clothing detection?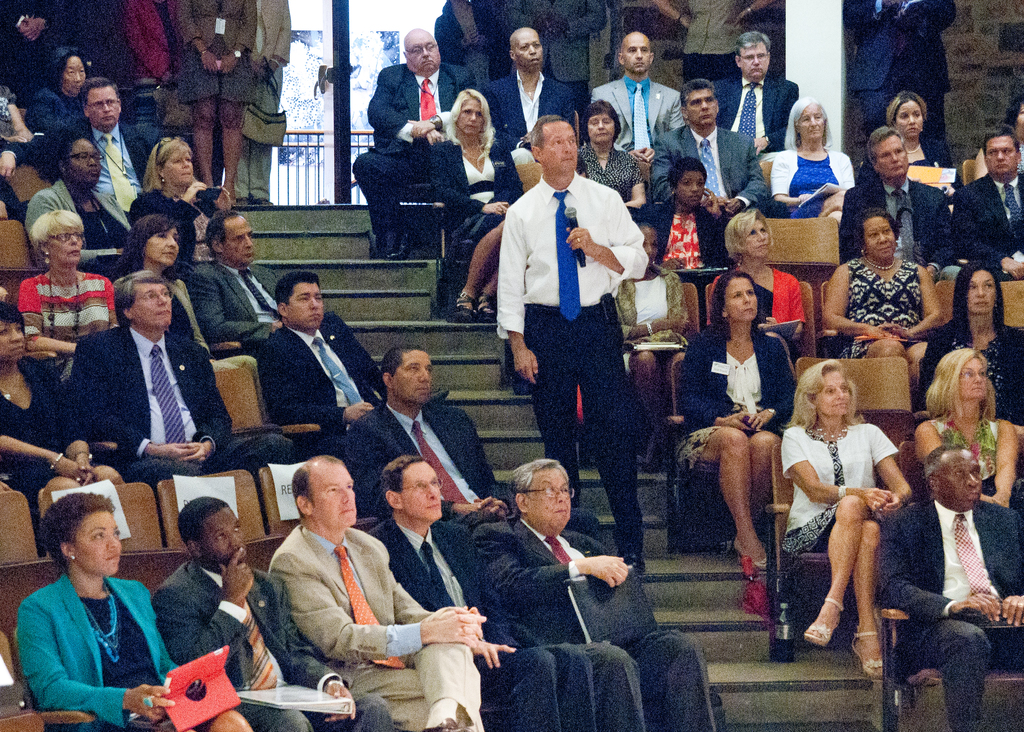
[588,68,687,156]
